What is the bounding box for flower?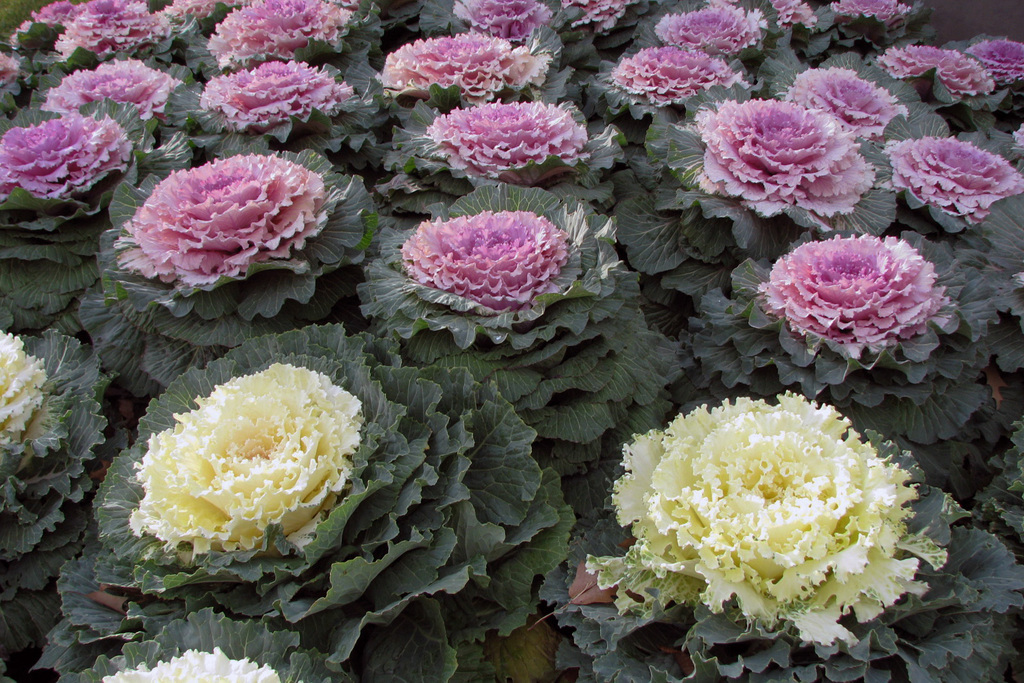
box=[883, 44, 996, 105].
